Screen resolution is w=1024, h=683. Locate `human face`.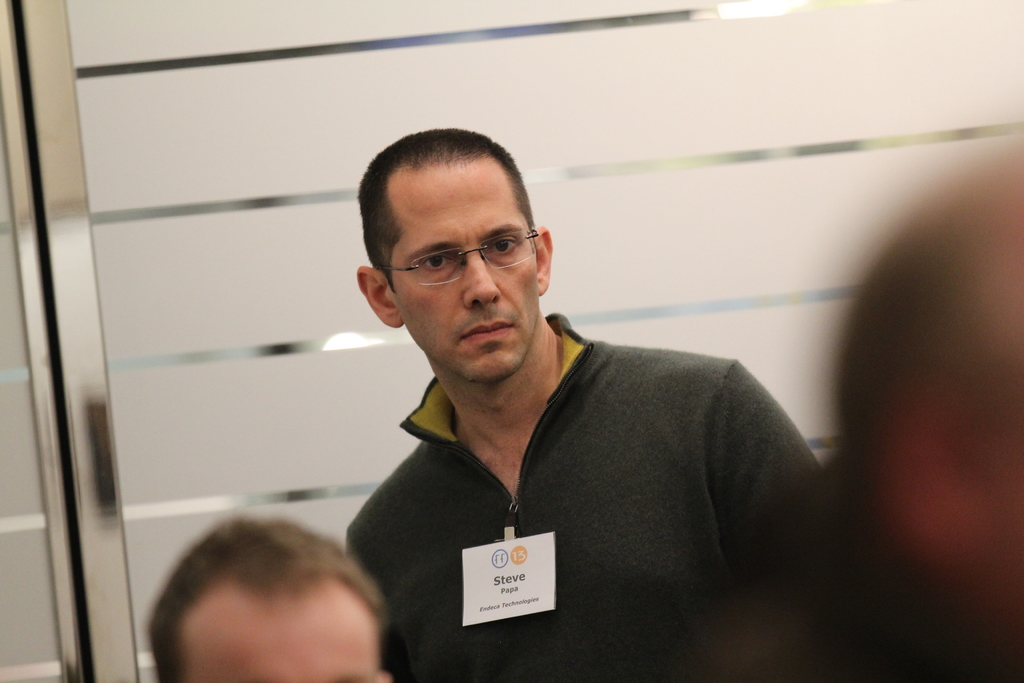
x1=393, y1=165, x2=533, y2=385.
